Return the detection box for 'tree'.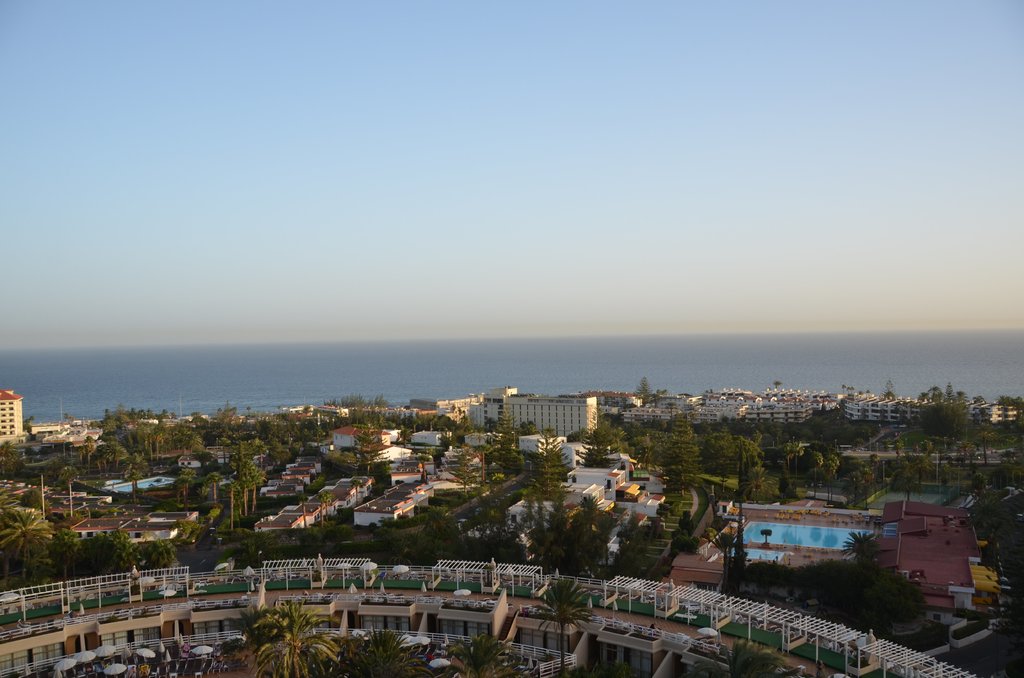
653,437,701,496.
